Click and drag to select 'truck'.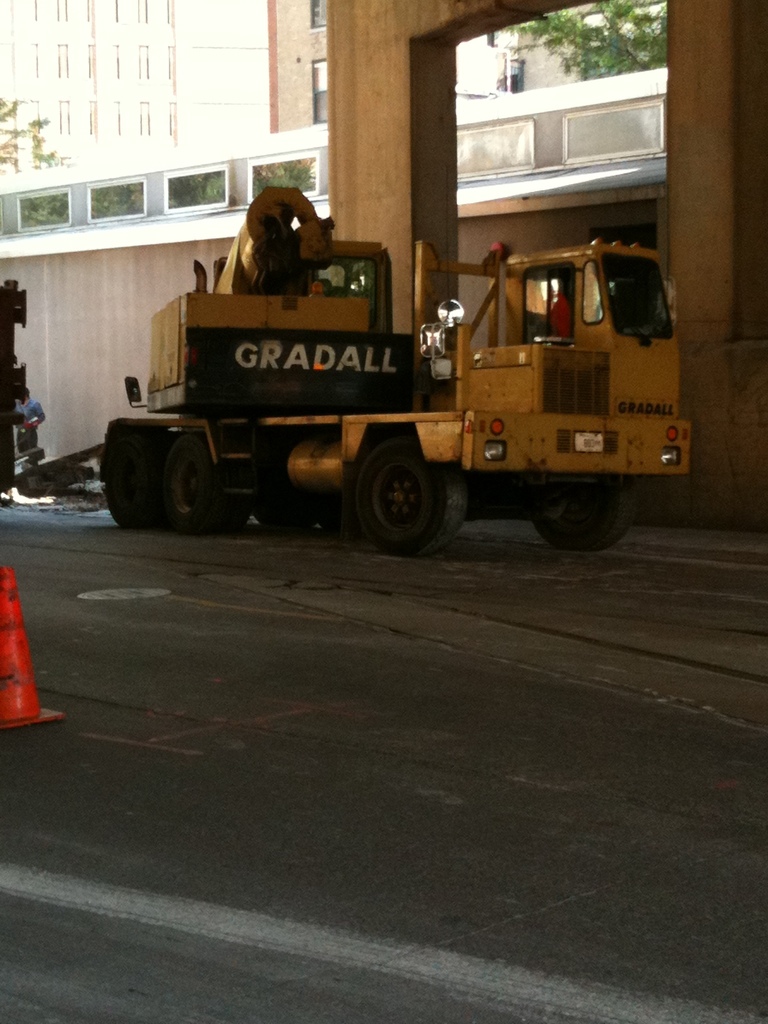
Selection: {"left": 126, "top": 163, "right": 704, "bottom": 553}.
